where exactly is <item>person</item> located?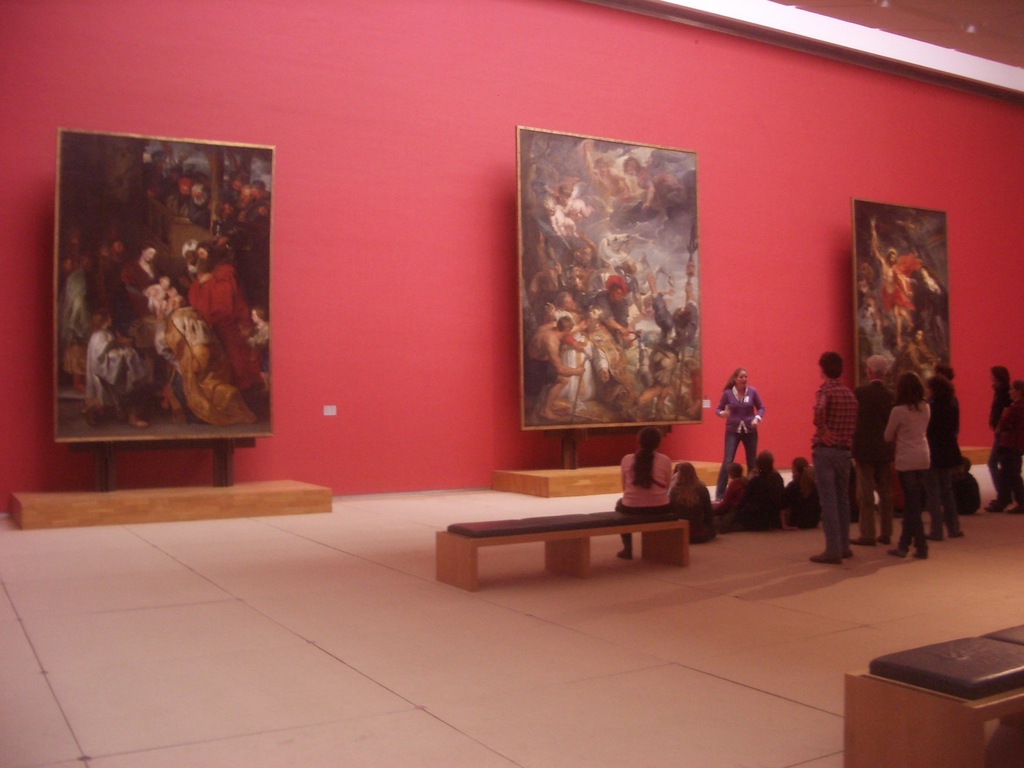
Its bounding box is (x1=779, y1=456, x2=821, y2=528).
